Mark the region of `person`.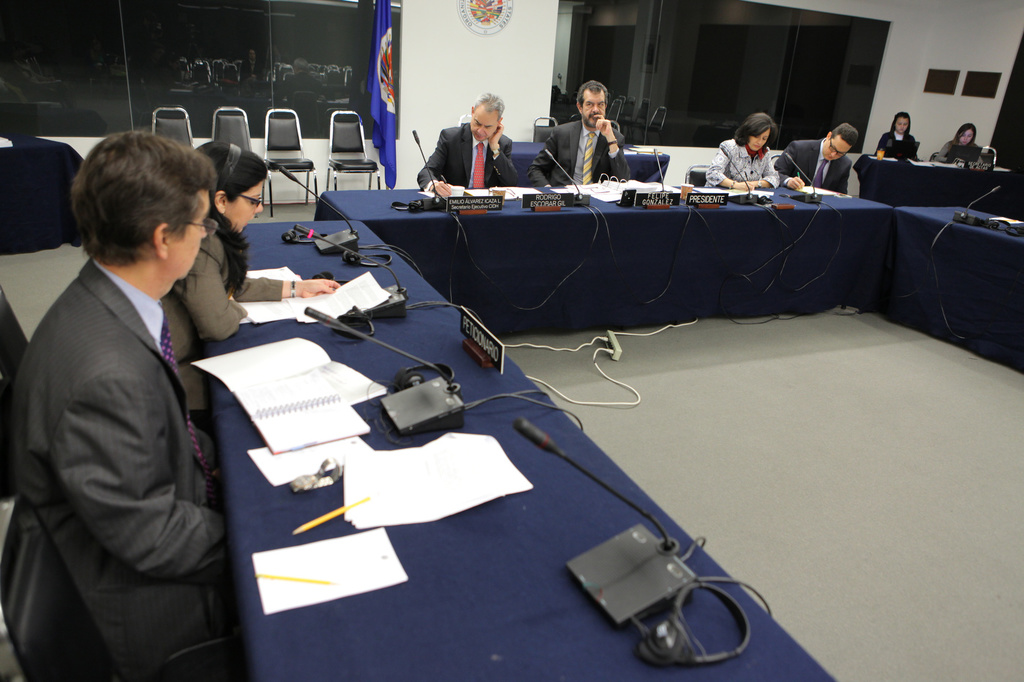
Region: bbox=(162, 140, 335, 428).
